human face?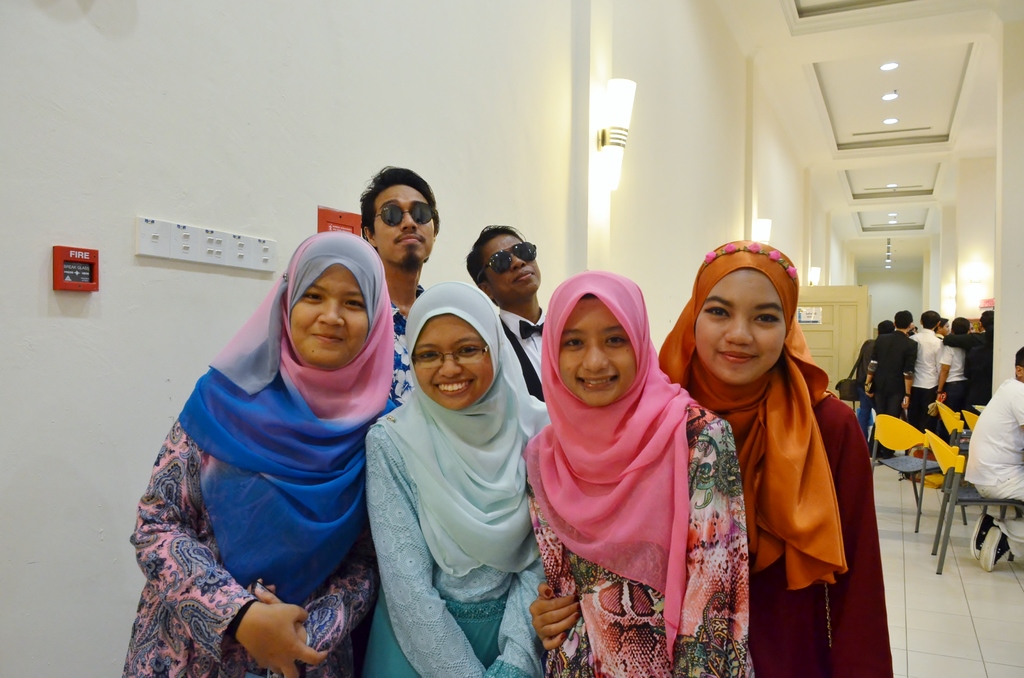
x1=372, y1=184, x2=434, y2=266
